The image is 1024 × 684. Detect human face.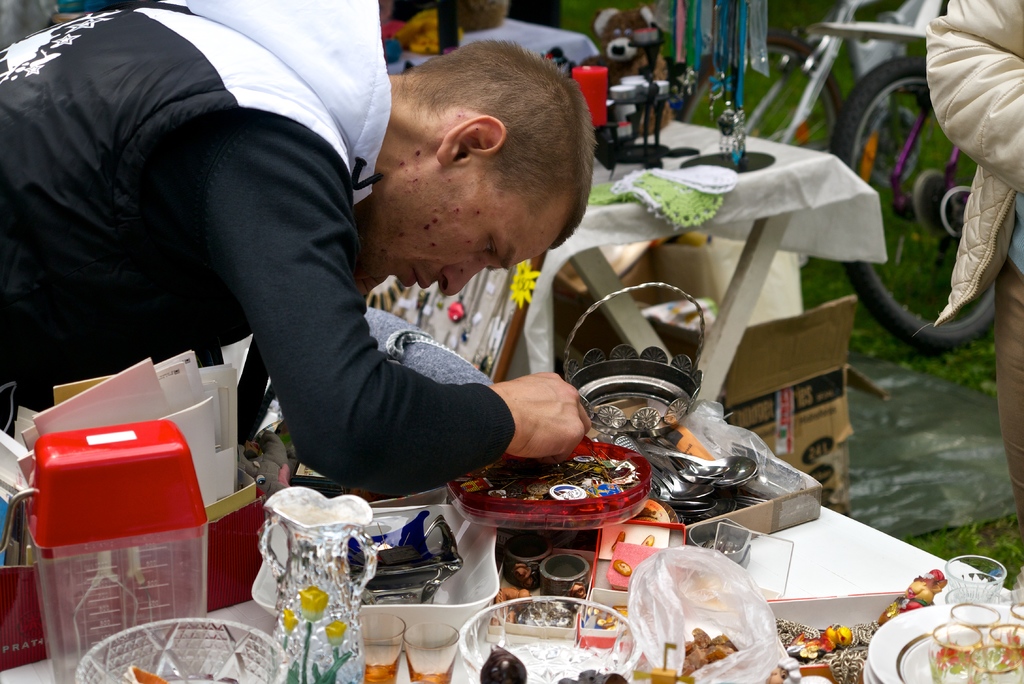
Detection: crop(358, 159, 557, 298).
